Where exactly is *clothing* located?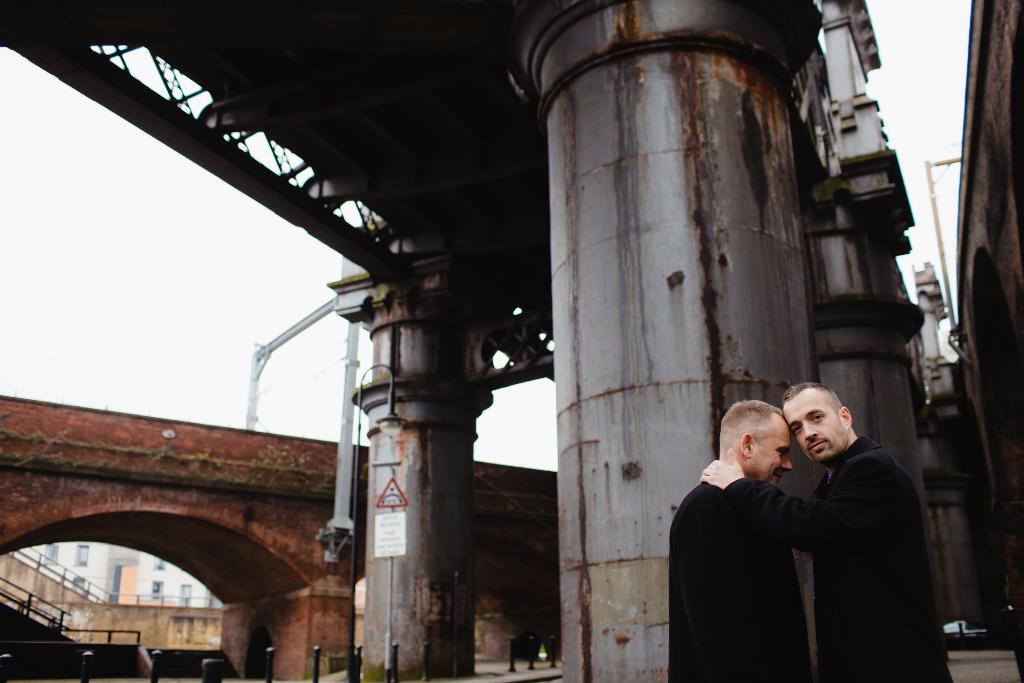
Its bounding box is bbox=(671, 478, 806, 682).
